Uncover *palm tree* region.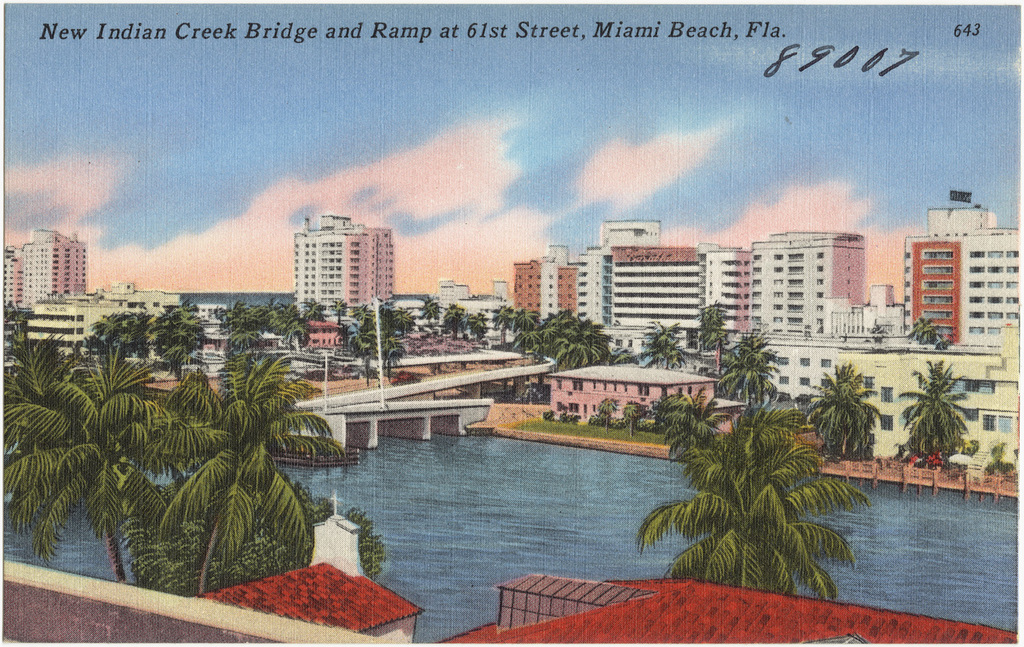
Uncovered: rect(902, 356, 958, 467).
